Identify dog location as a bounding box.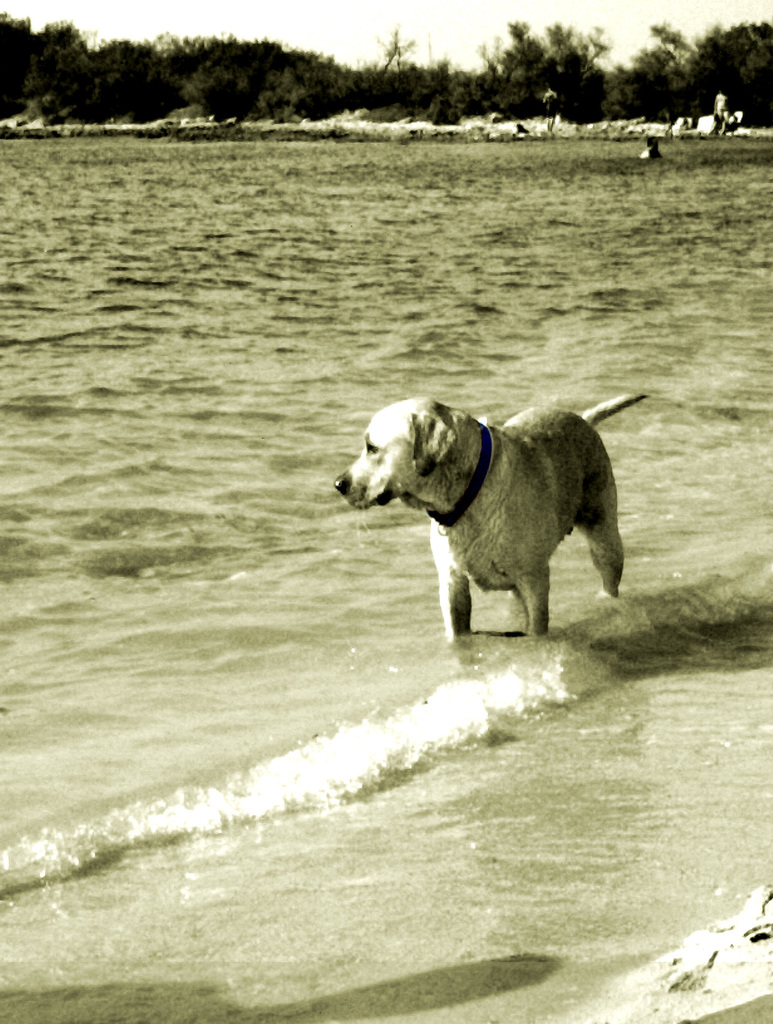
337, 396, 648, 644.
